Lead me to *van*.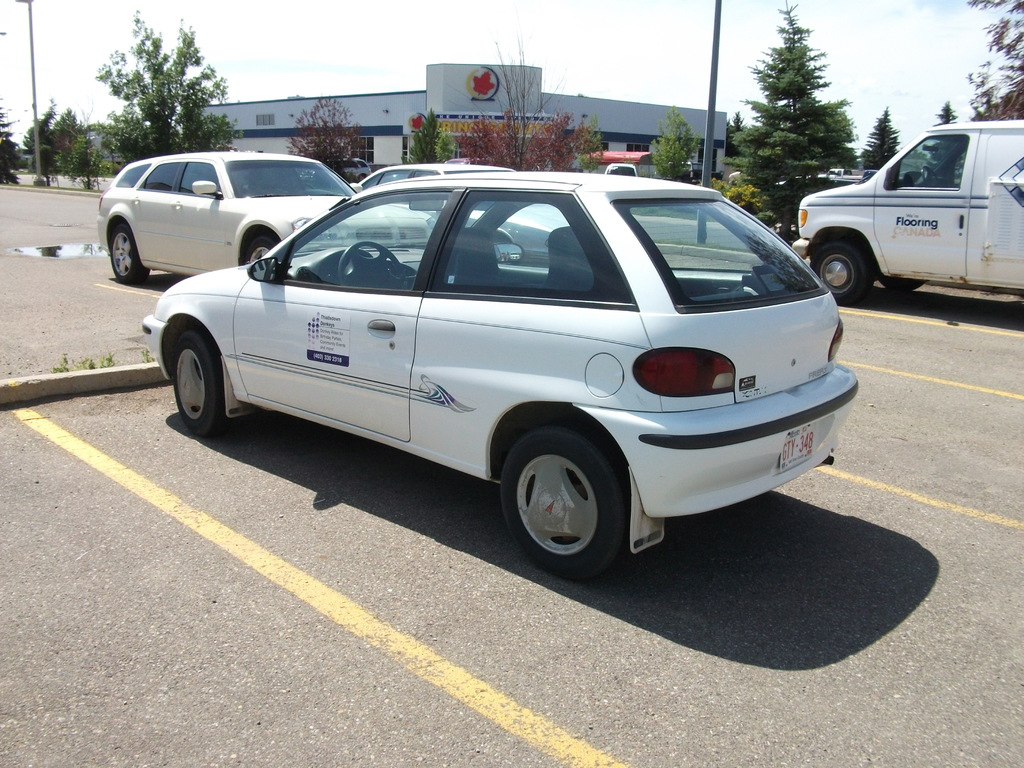
Lead to BBox(787, 118, 1023, 307).
